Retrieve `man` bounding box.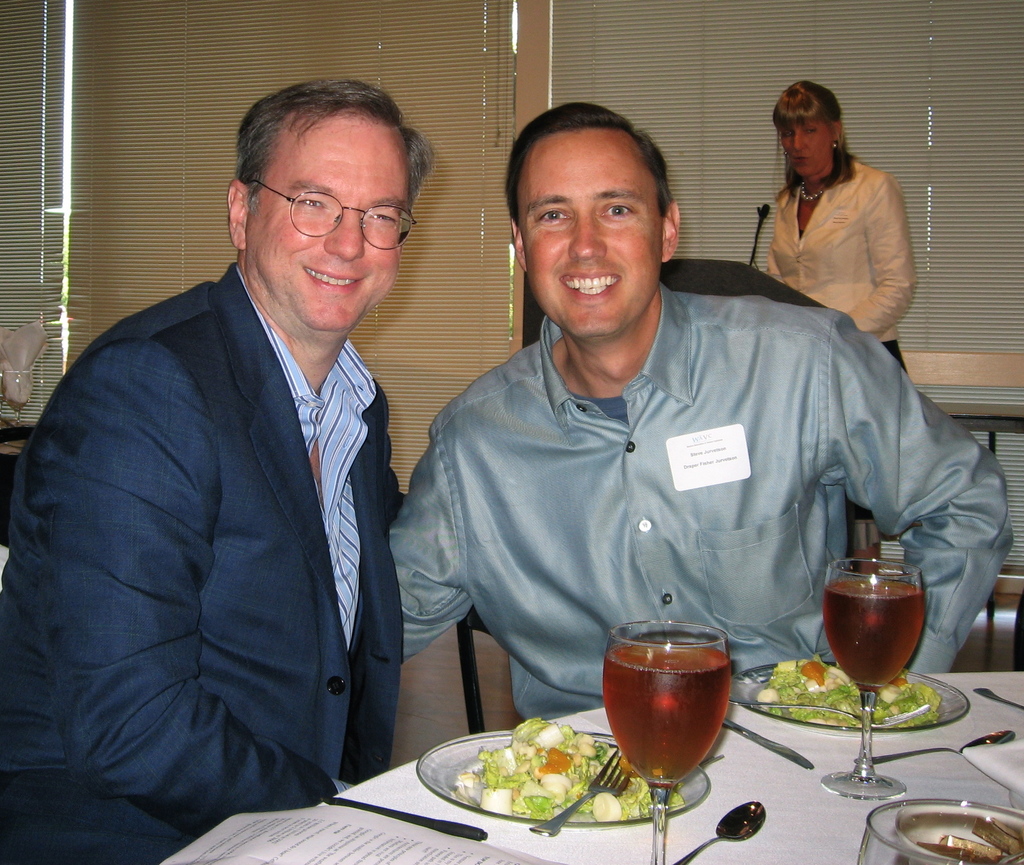
Bounding box: bbox=(387, 105, 1014, 723).
